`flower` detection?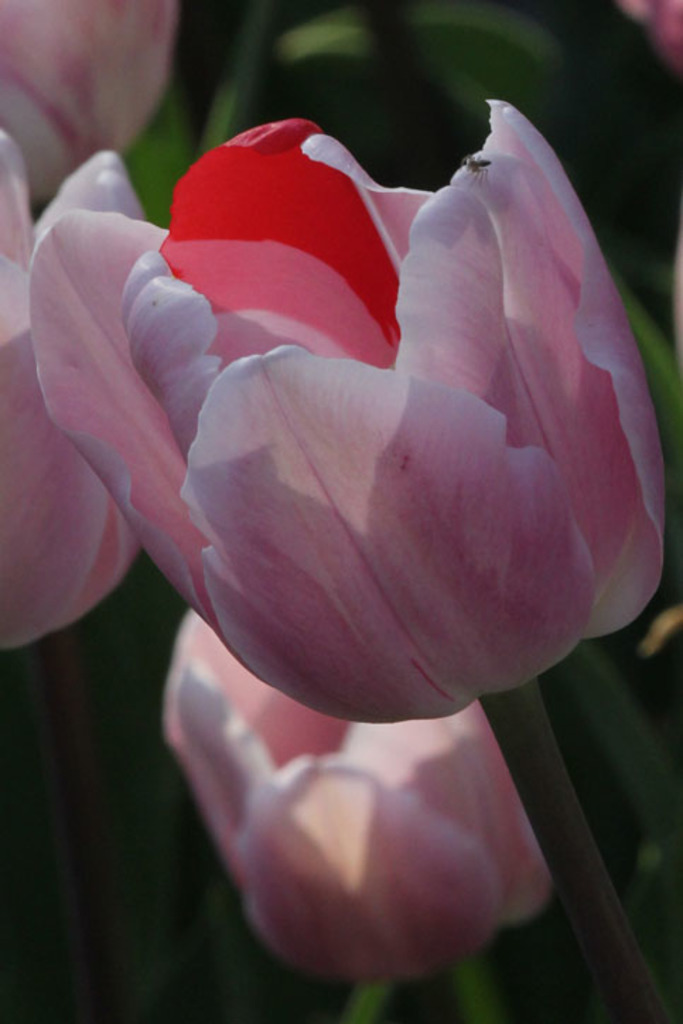
(0,0,185,653)
